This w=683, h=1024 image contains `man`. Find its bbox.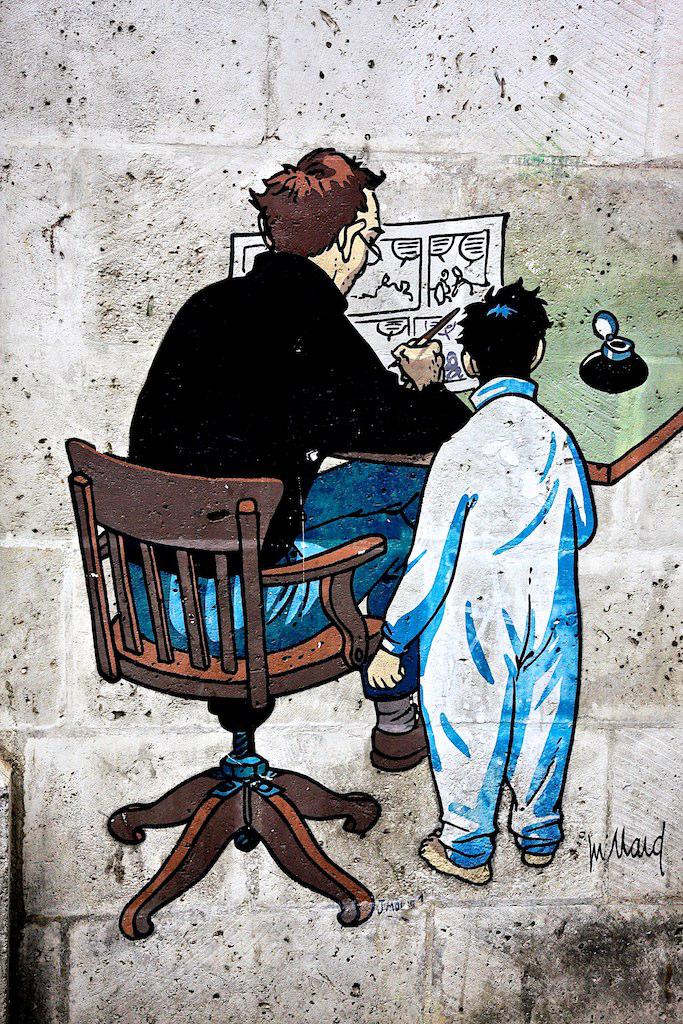
128, 150, 475, 774.
